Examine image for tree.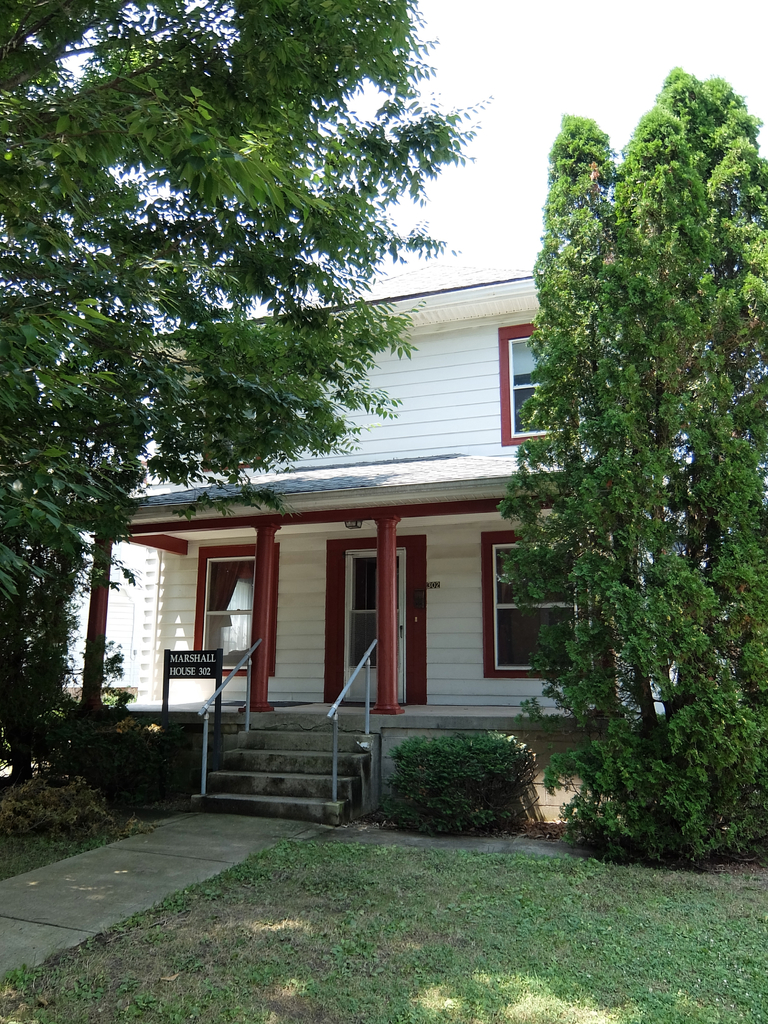
Examination result: region(497, 68, 748, 899).
